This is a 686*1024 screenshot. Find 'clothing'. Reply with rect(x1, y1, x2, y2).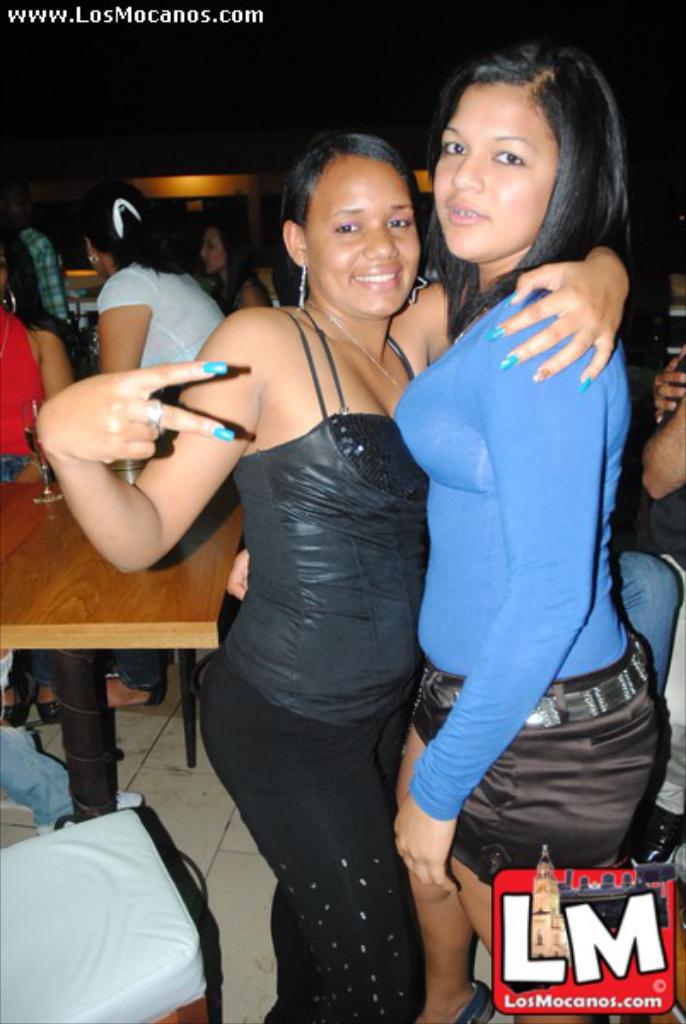
rect(0, 724, 78, 831).
